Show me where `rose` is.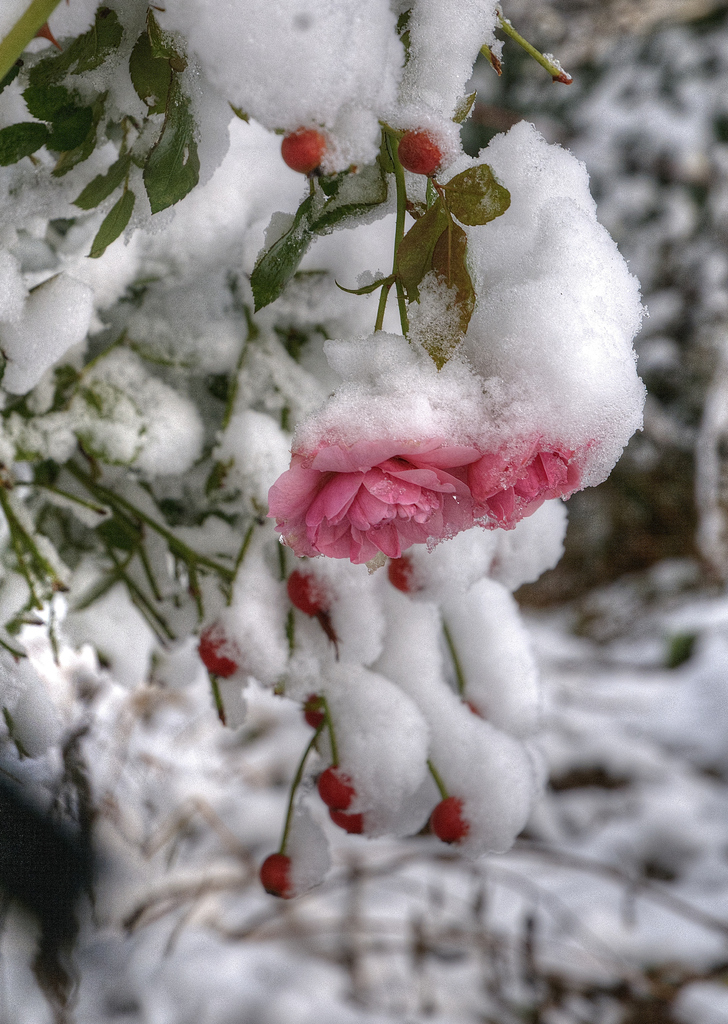
`rose` is at [265, 415, 487, 562].
